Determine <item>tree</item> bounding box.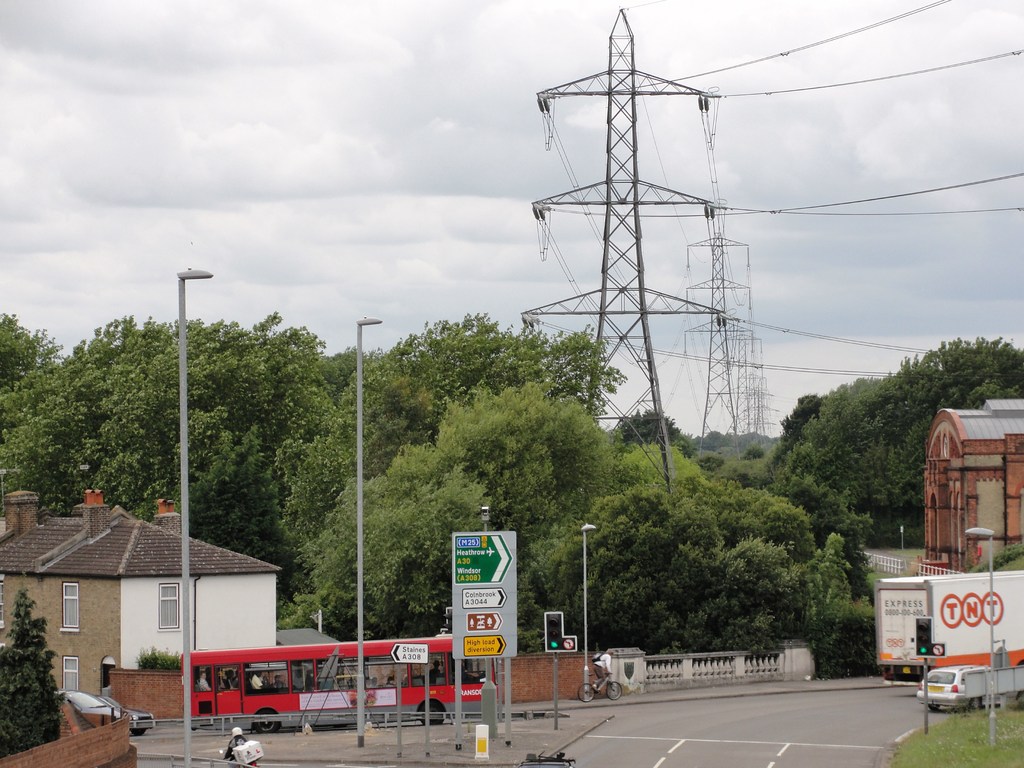
Determined: select_region(814, 482, 893, 613).
